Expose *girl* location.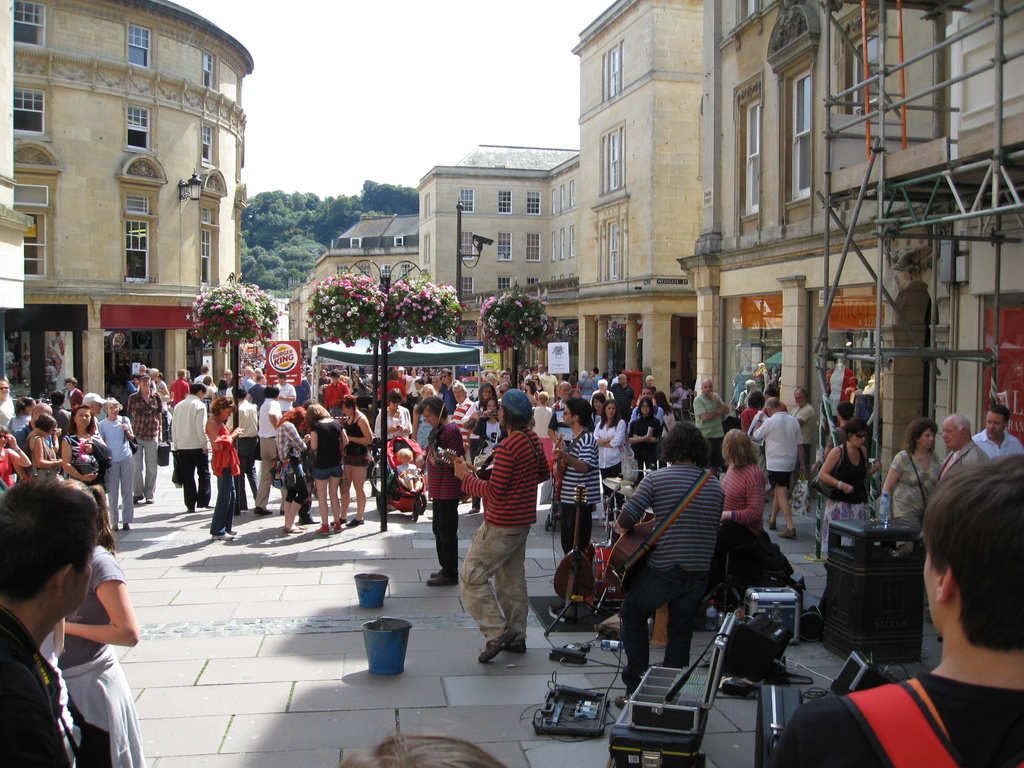
Exposed at [343,399,374,516].
